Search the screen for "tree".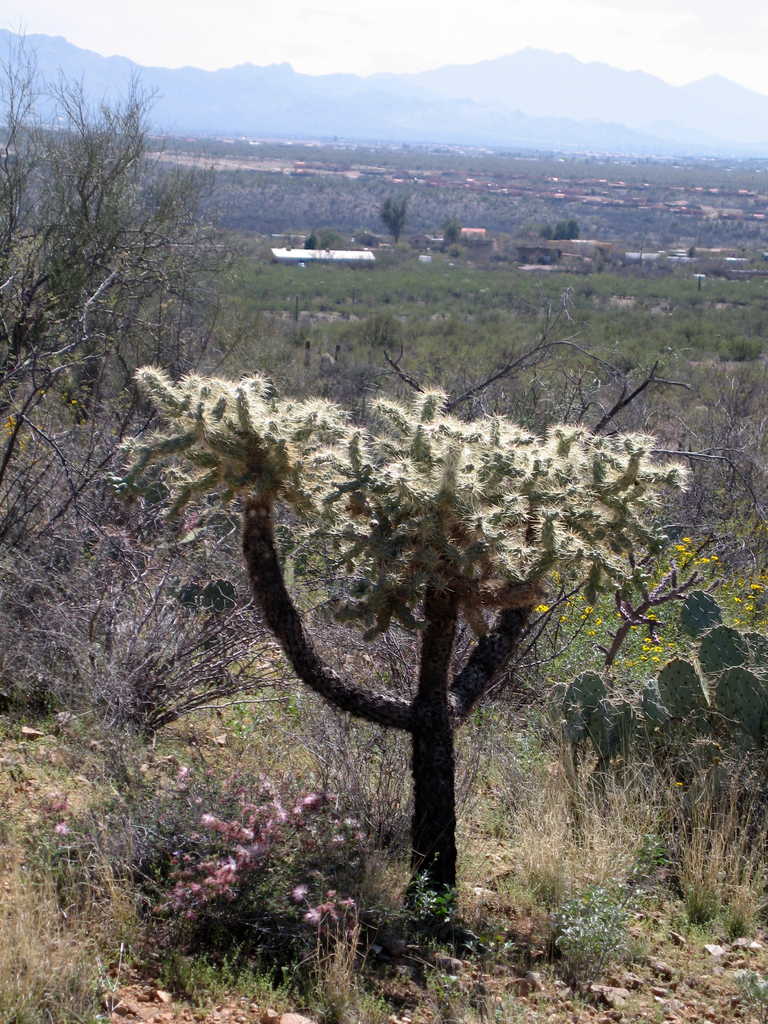
Found at 111:360:693:916.
